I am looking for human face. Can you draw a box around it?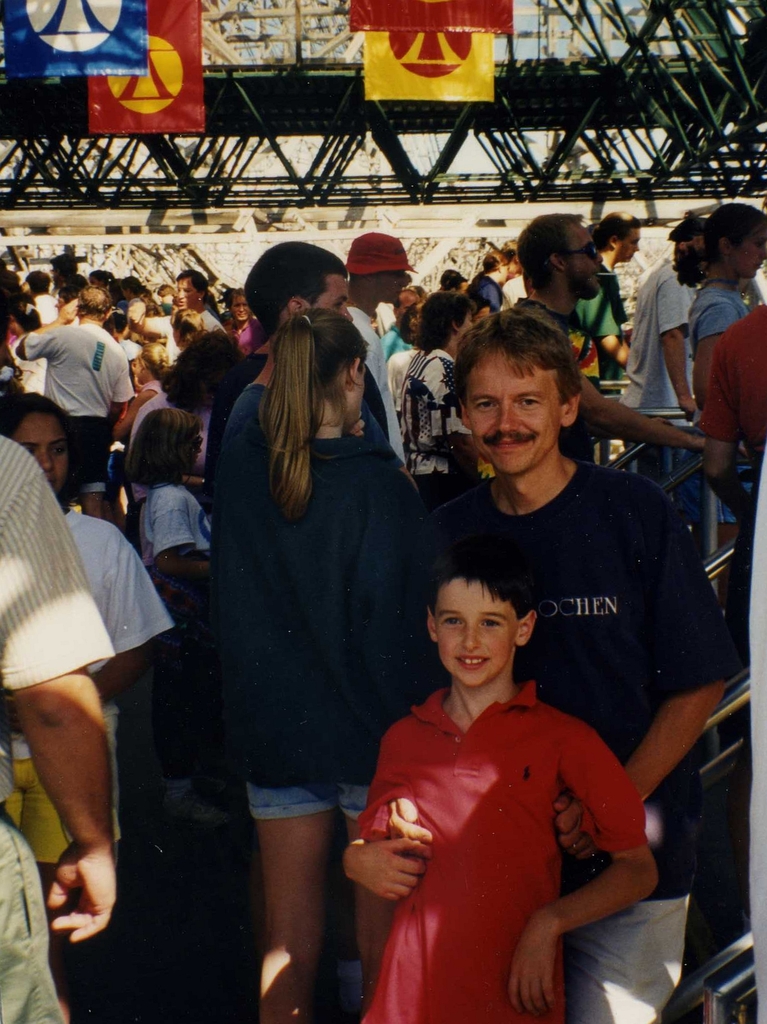
Sure, the bounding box is x1=177, y1=276, x2=198, y2=309.
